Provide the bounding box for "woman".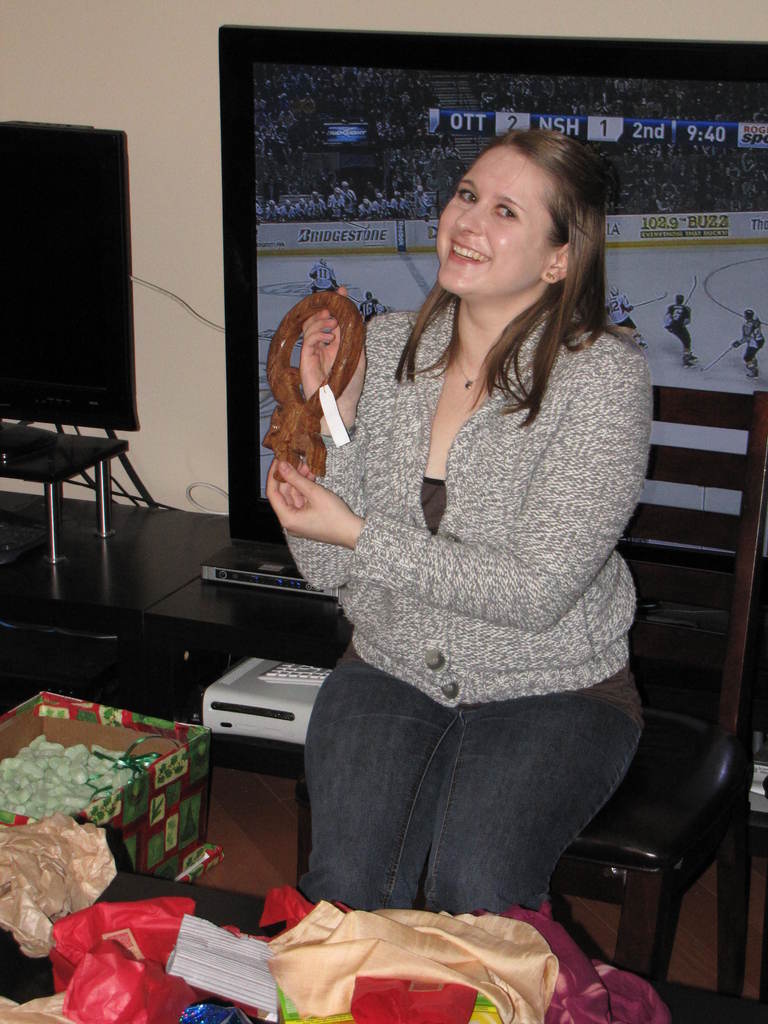
(235,134,680,969).
